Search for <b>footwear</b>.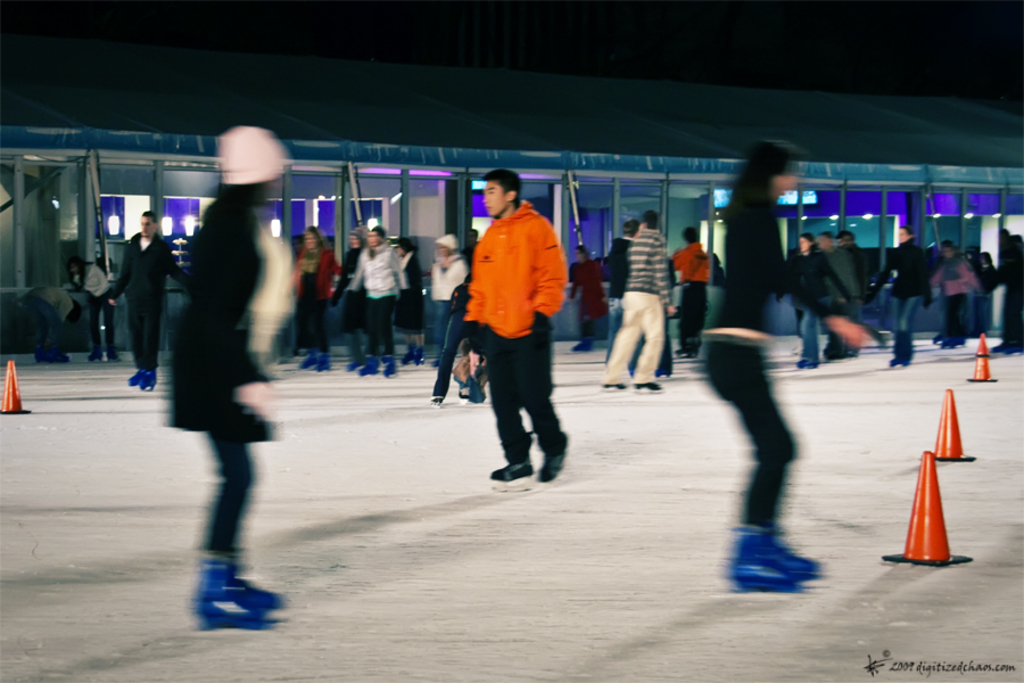
Found at 889,356,915,371.
